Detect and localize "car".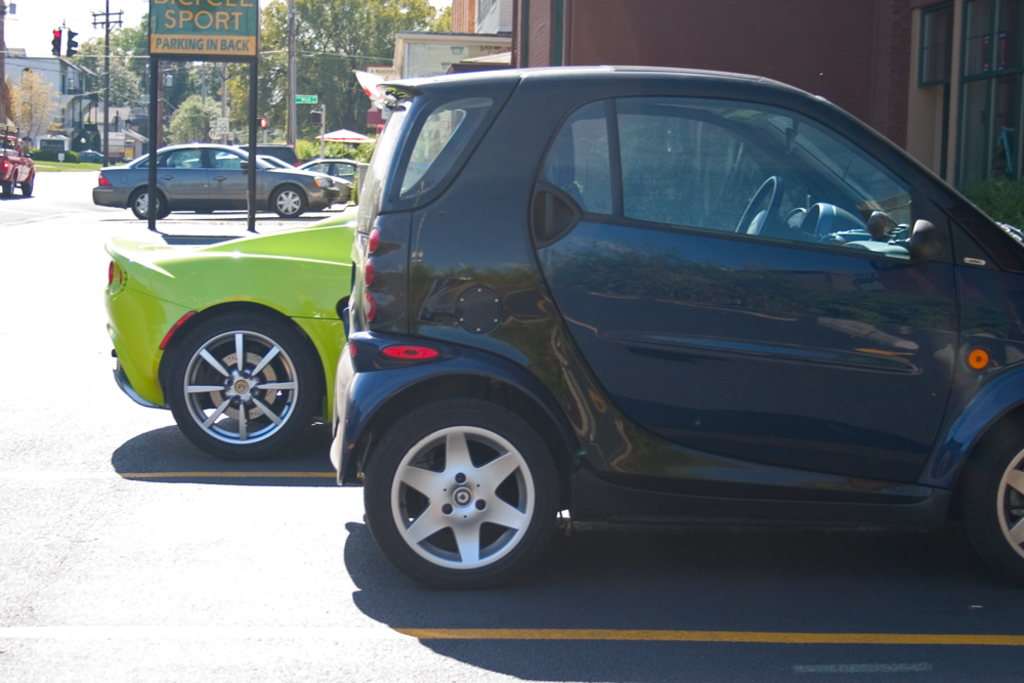
Localized at l=0, t=113, r=35, b=194.
